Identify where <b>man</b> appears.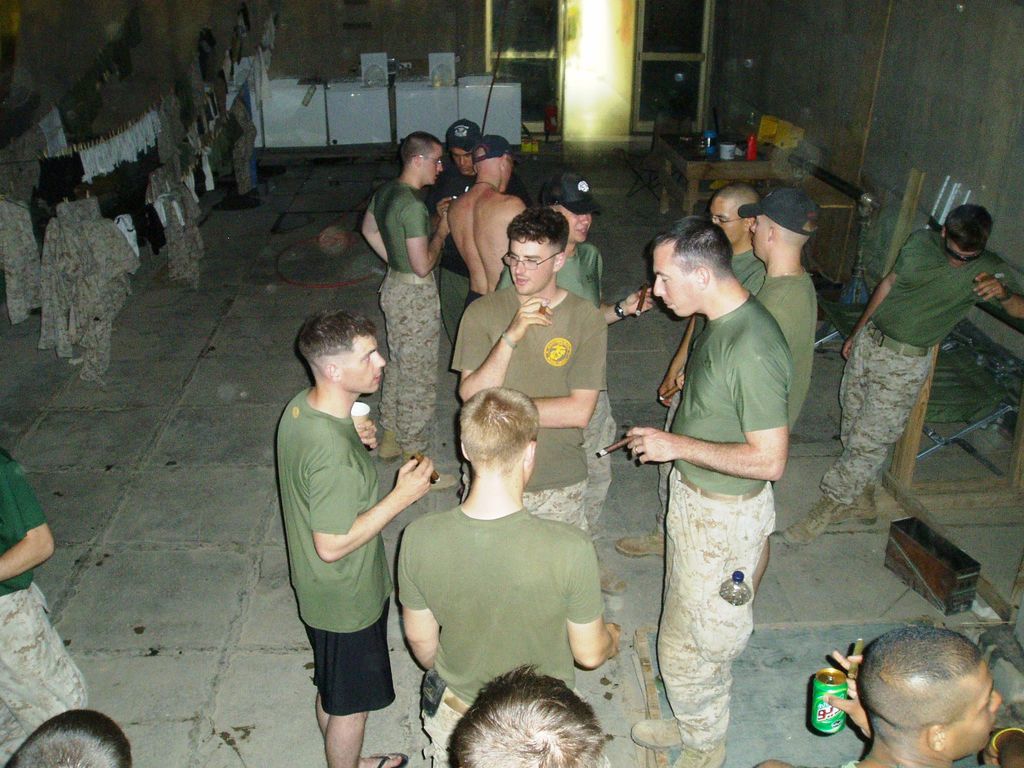
Appears at bbox(274, 307, 440, 767).
